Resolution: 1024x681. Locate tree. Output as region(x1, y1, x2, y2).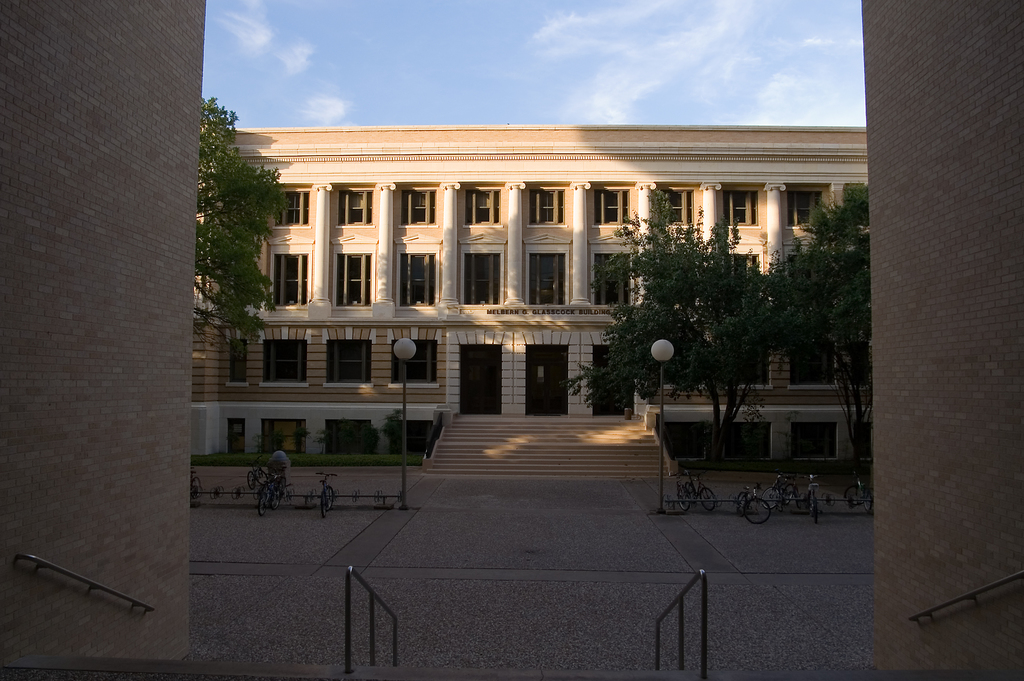
region(196, 95, 291, 363).
